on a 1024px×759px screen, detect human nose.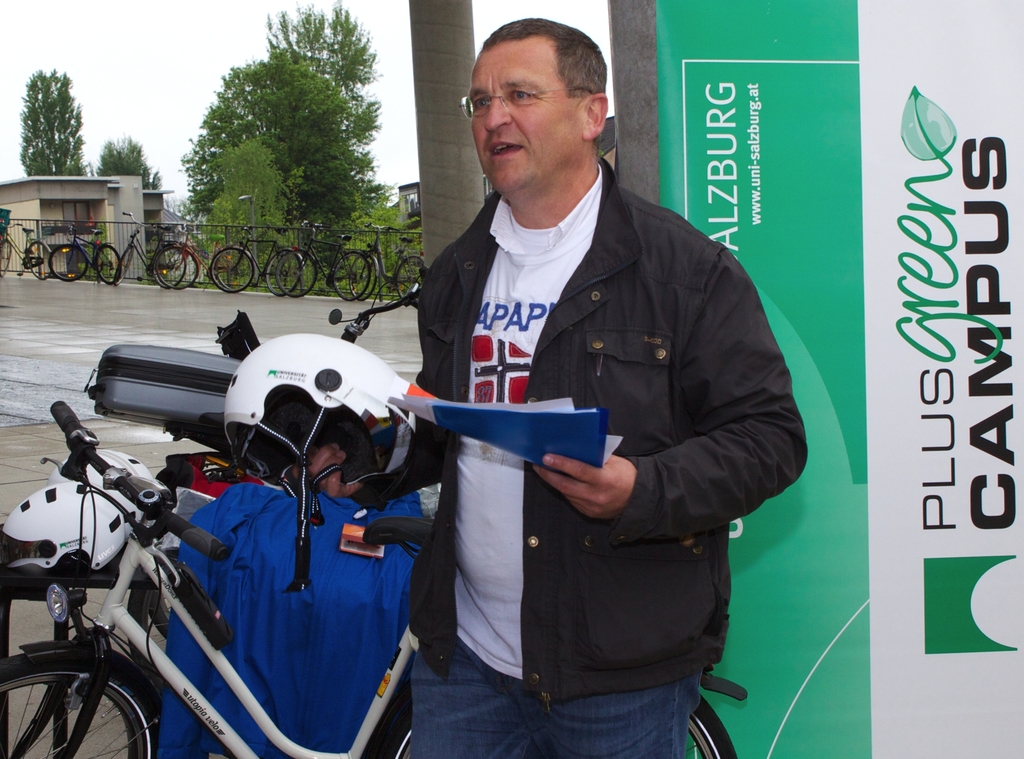
(left=484, top=95, right=509, bottom=127).
